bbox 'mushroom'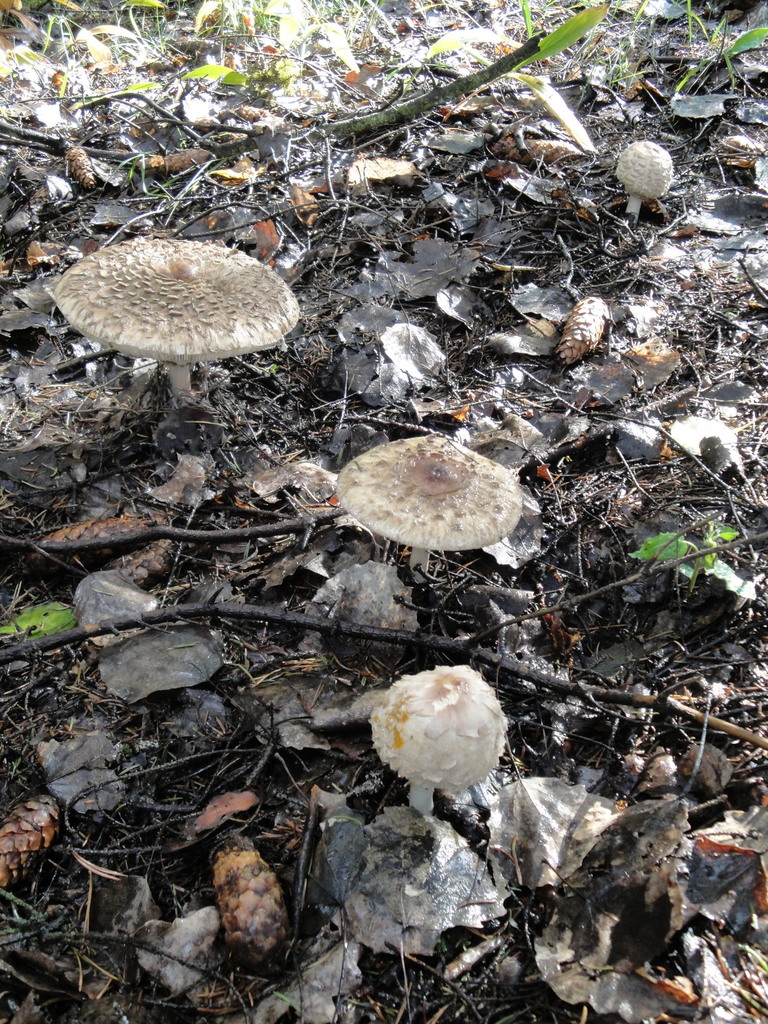
Rect(609, 139, 670, 223)
